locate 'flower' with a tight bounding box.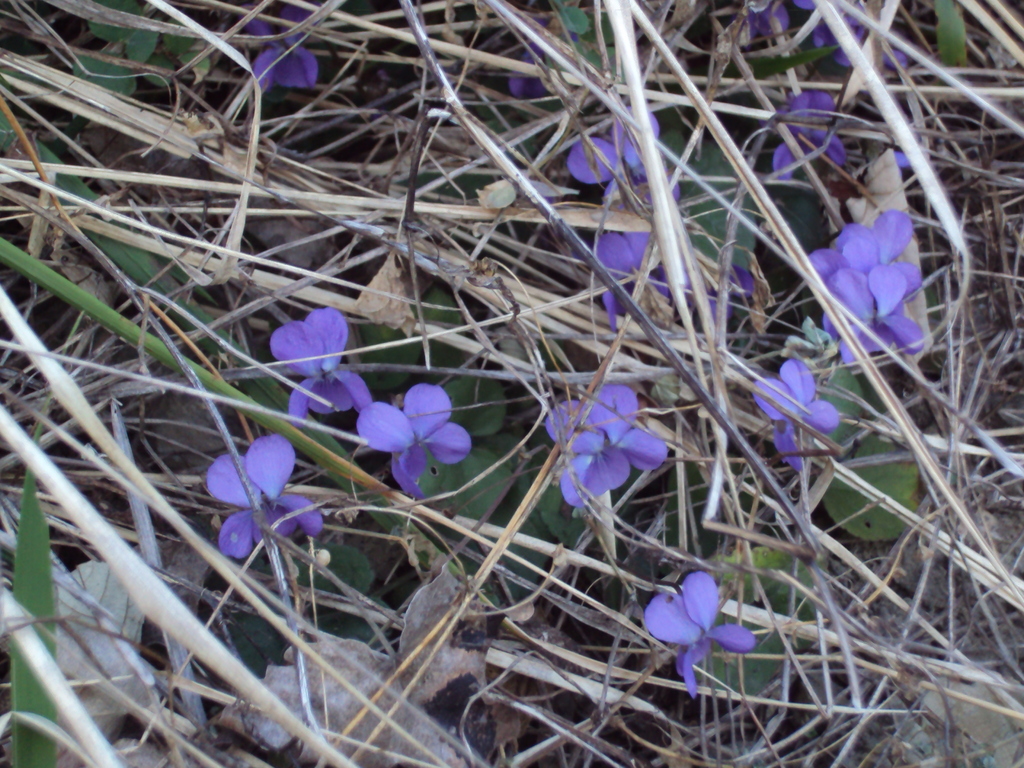
267/298/366/434.
